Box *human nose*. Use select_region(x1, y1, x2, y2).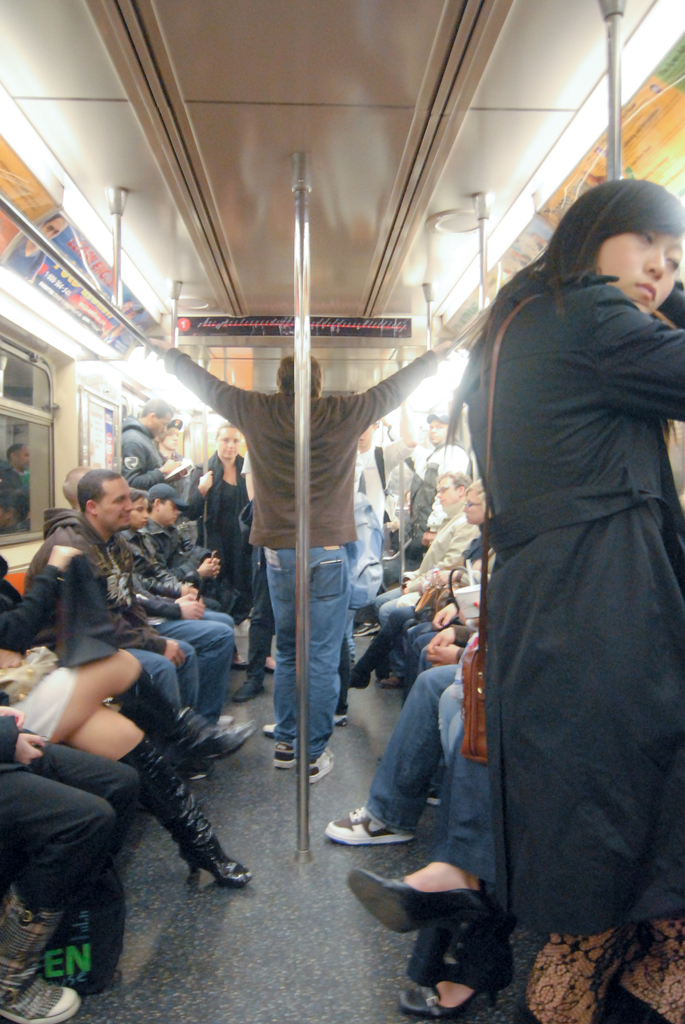
select_region(122, 502, 132, 510).
